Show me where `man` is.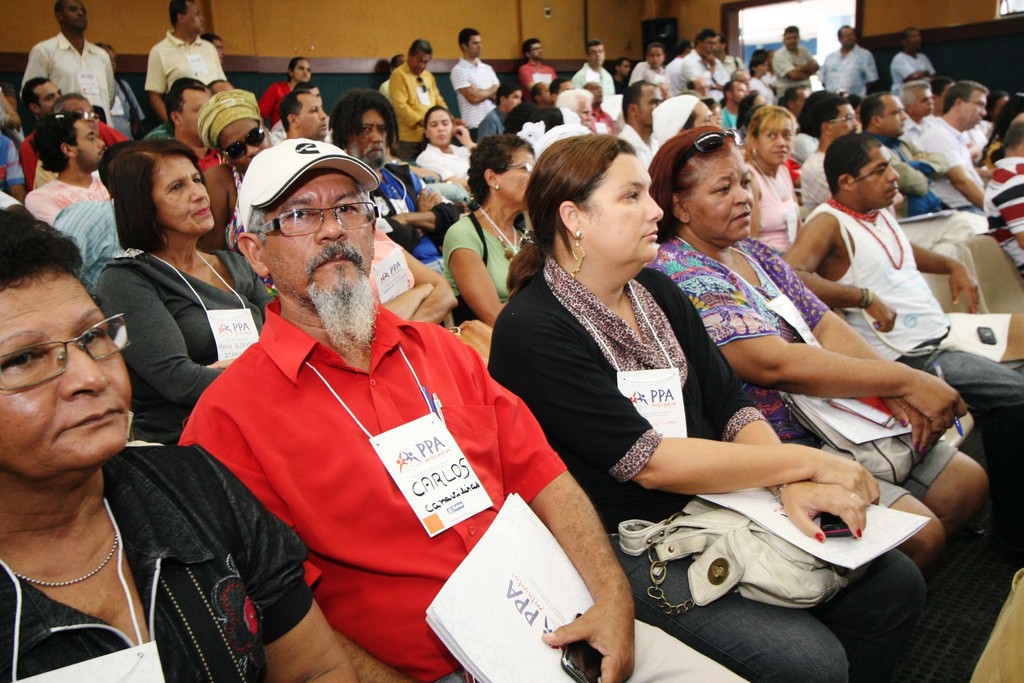
`man` is at 328,92,465,279.
